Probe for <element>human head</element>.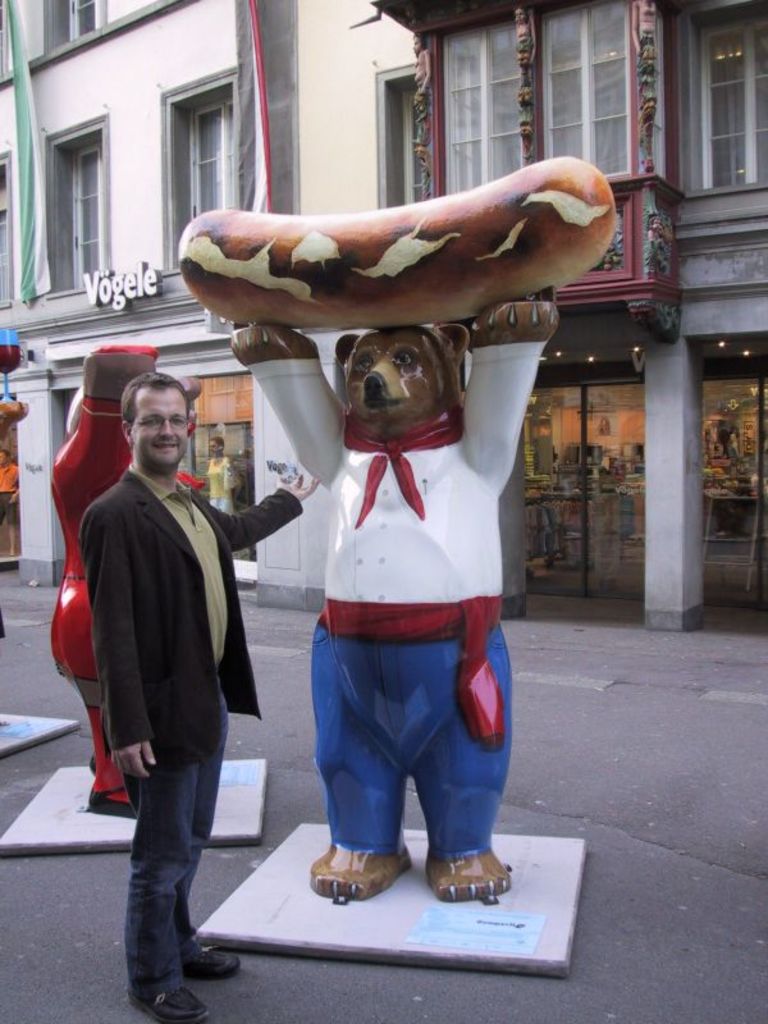
Probe result: left=108, top=365, right=189, bottom=472.
